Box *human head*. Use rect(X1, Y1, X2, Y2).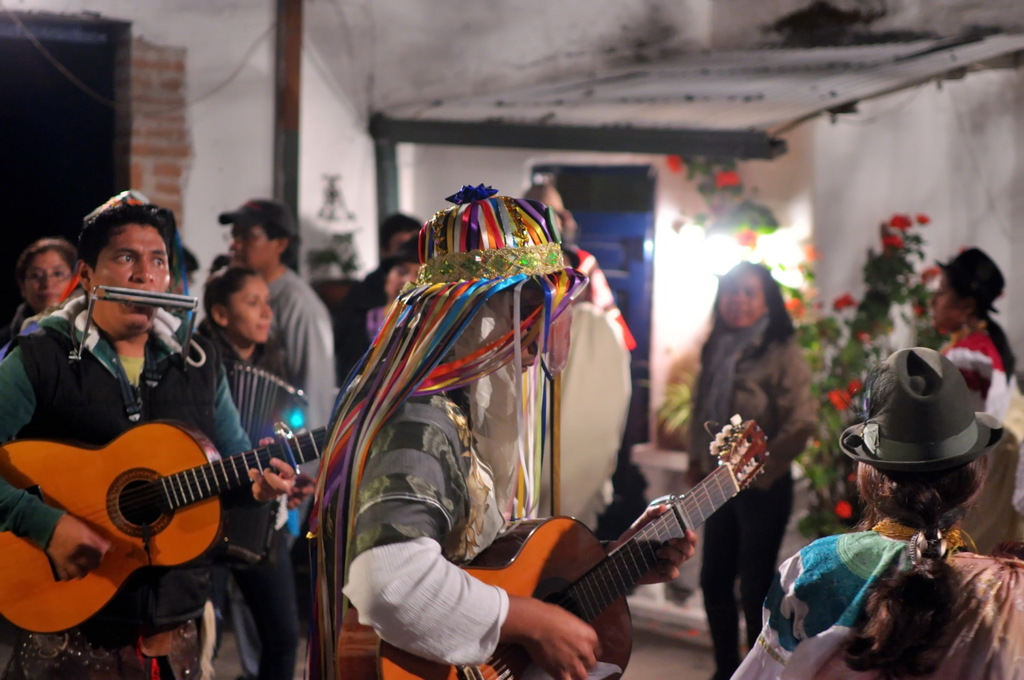
rect(202, 252, 232, 278).
